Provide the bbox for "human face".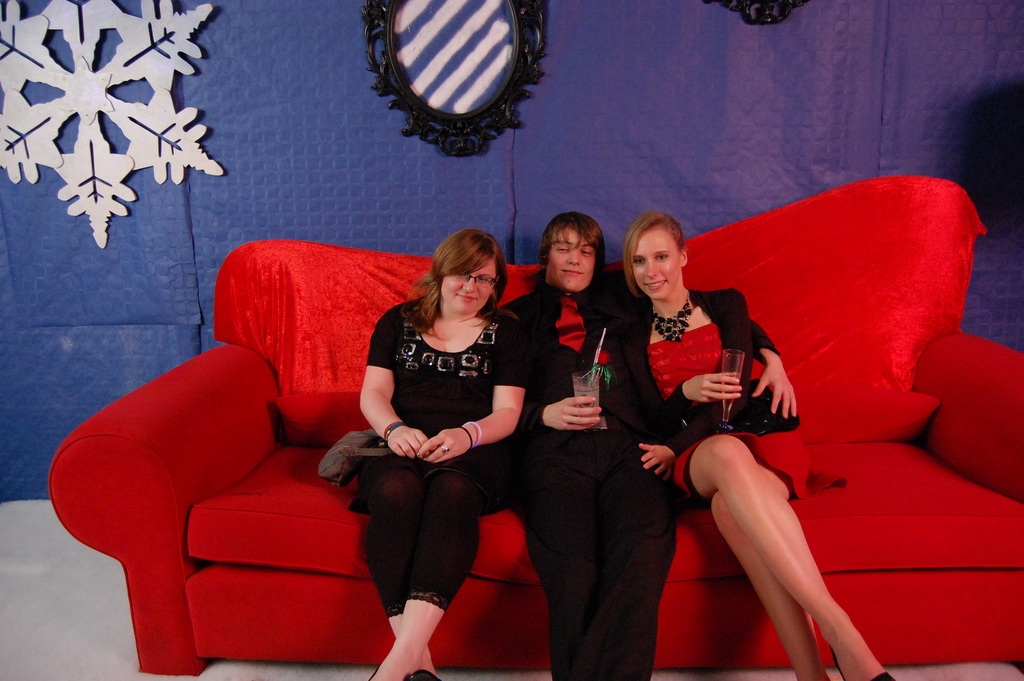
[547, 226, 598, 293].
